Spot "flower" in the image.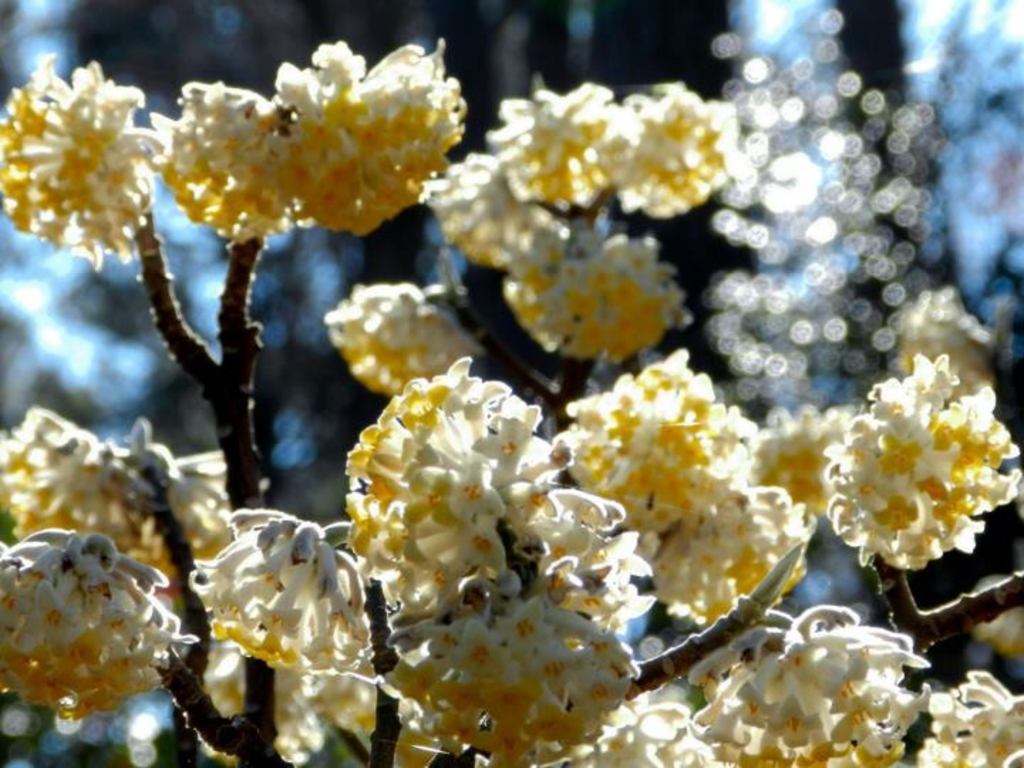
"flower" found at l=266, t=37, r=468, b=235.
